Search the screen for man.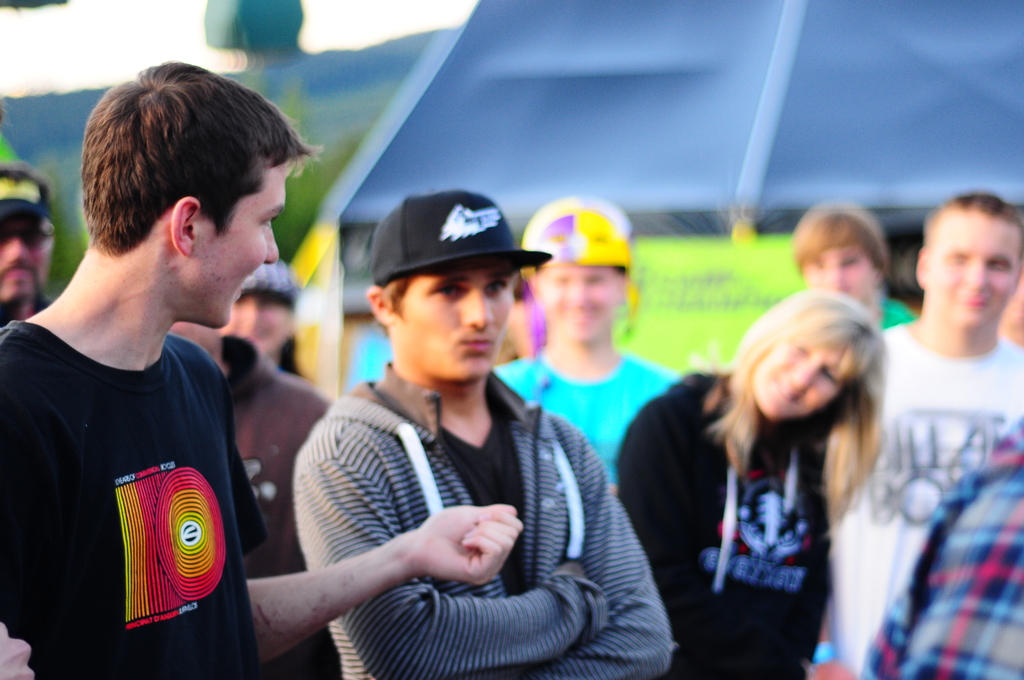
Found at (0,154,53,327).
